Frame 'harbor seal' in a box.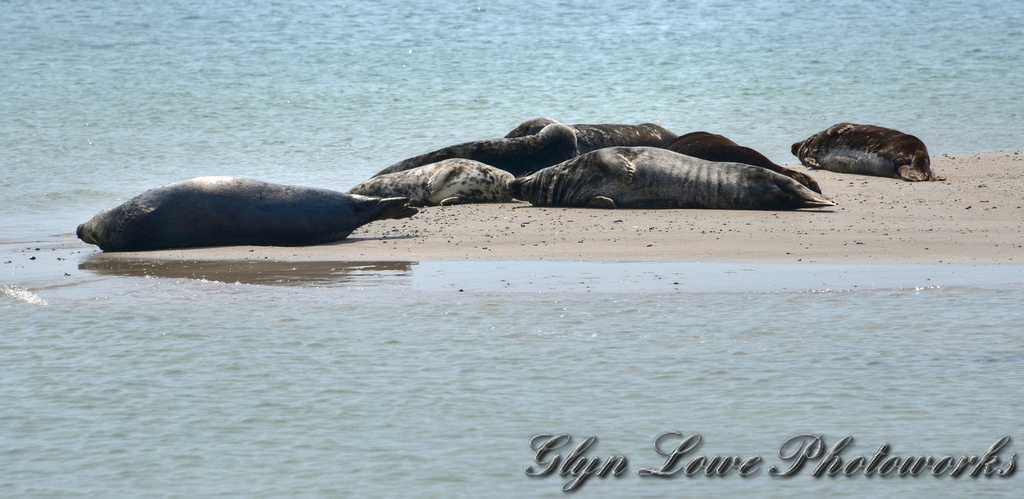
(left=505, top=114, right=672, bottom=154).
